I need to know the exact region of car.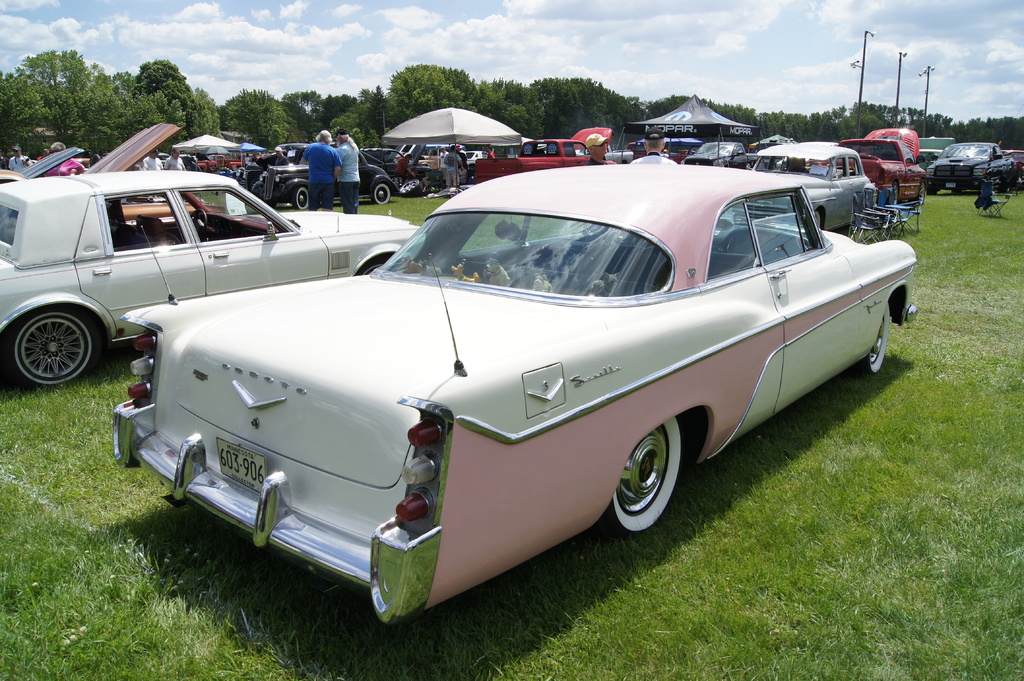
Region: [0, 164, 426, 389].
